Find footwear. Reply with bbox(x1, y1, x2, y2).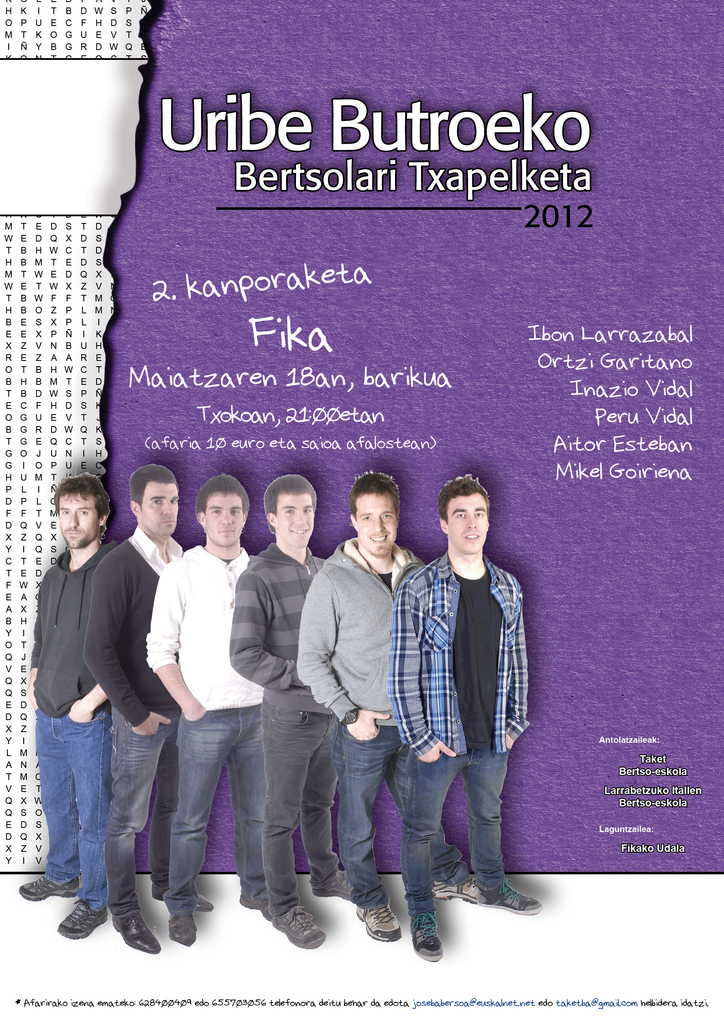
bbox(167, 910, 198, 948).
